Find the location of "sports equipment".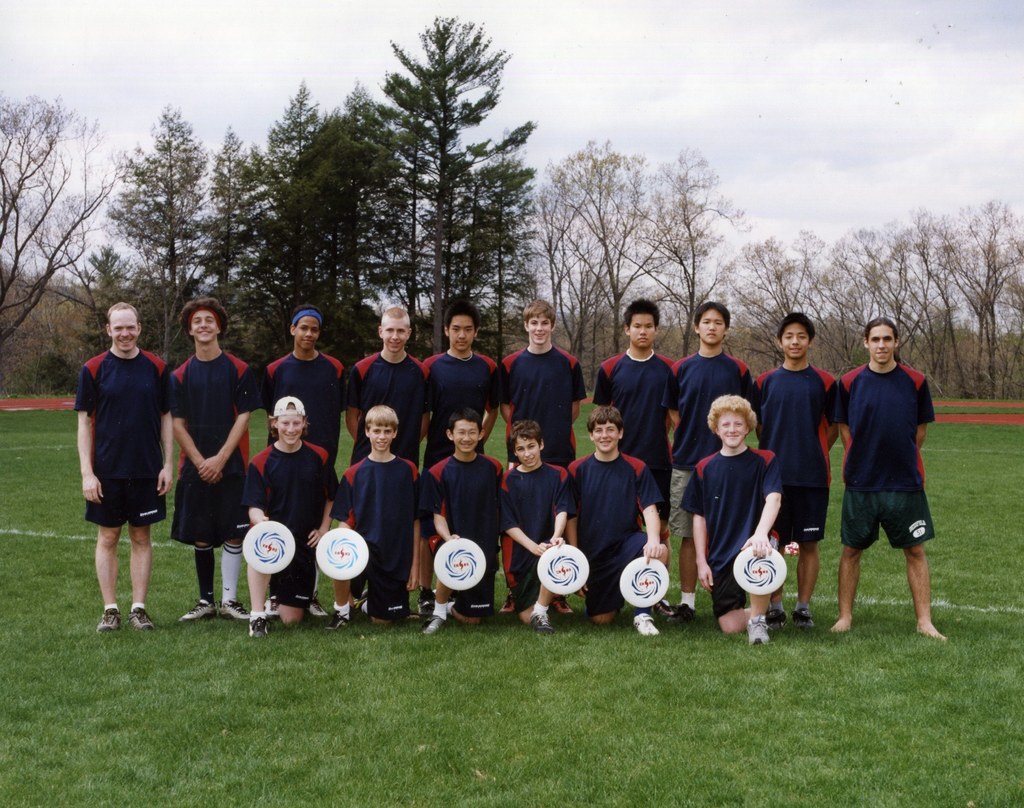
Location: locate(98, 604, 123, 634).
